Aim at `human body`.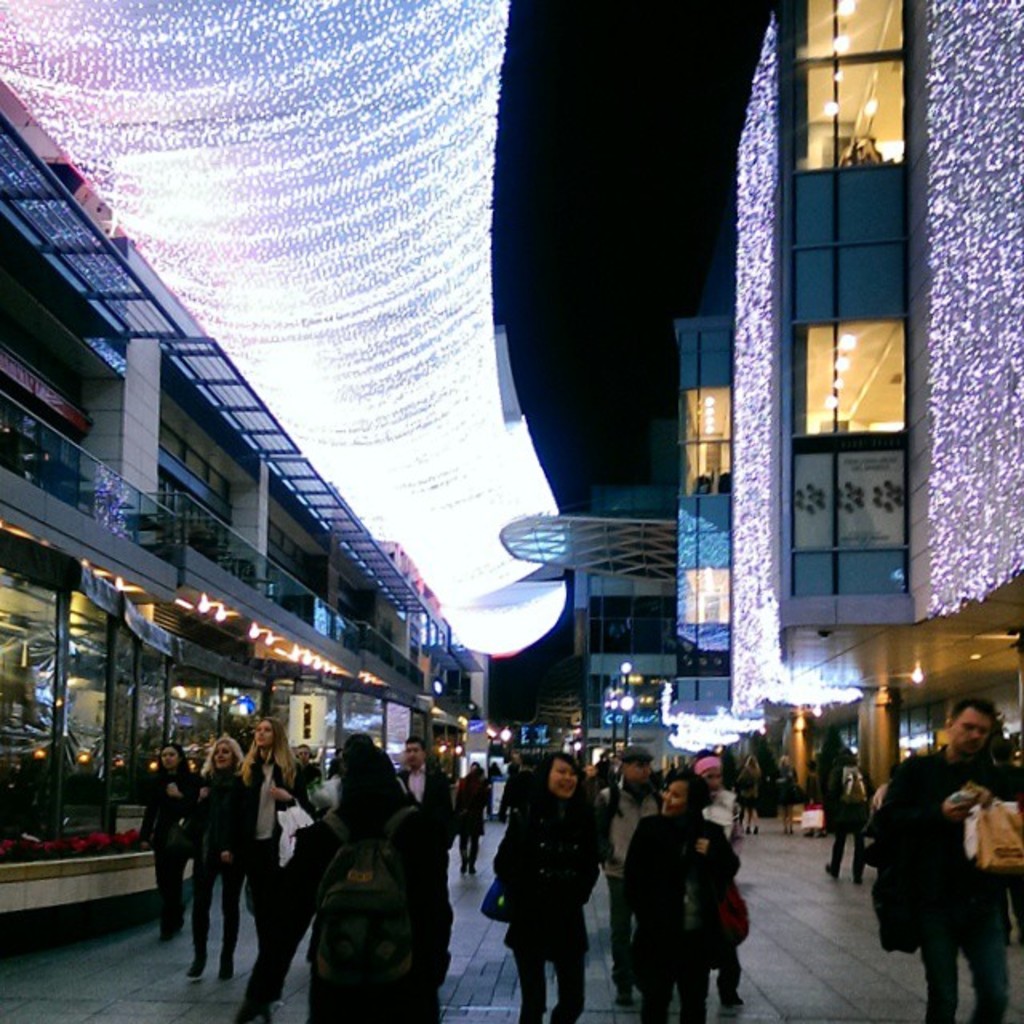
Aimed at [290,750,318,810].
